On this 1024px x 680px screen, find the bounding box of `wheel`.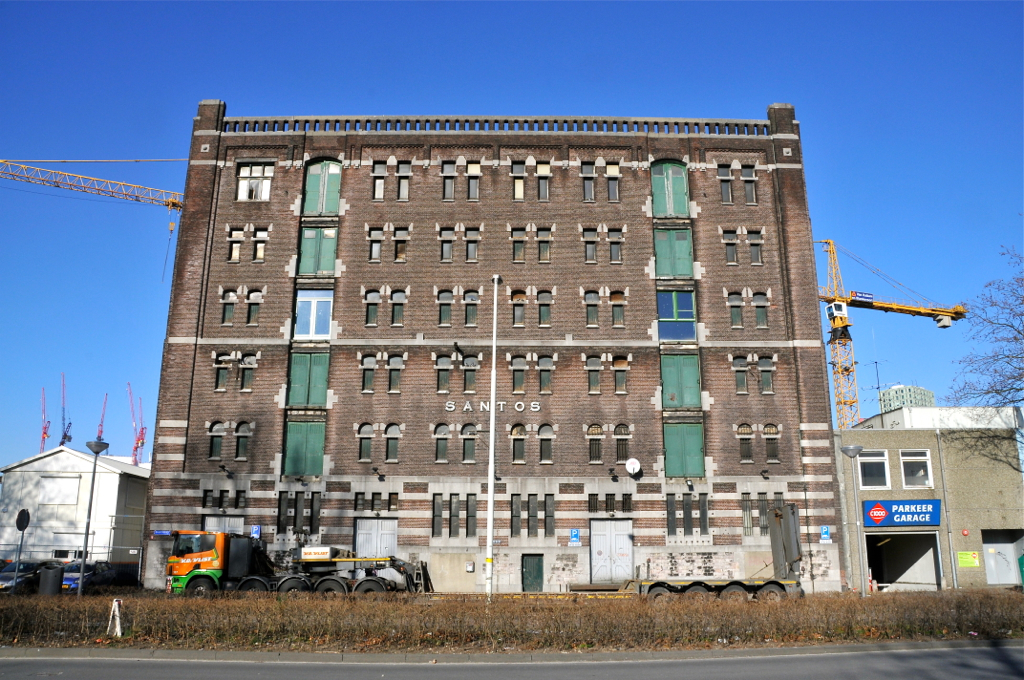
Bounding box: region(756, 584, 790, 603).
